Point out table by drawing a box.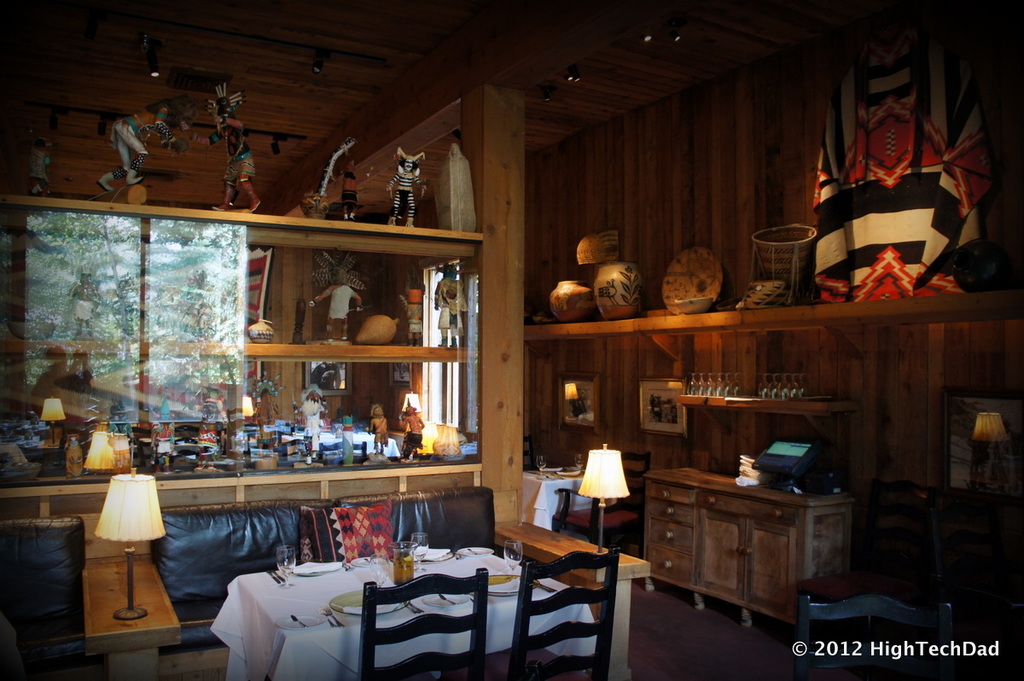
647 466 864 633.
